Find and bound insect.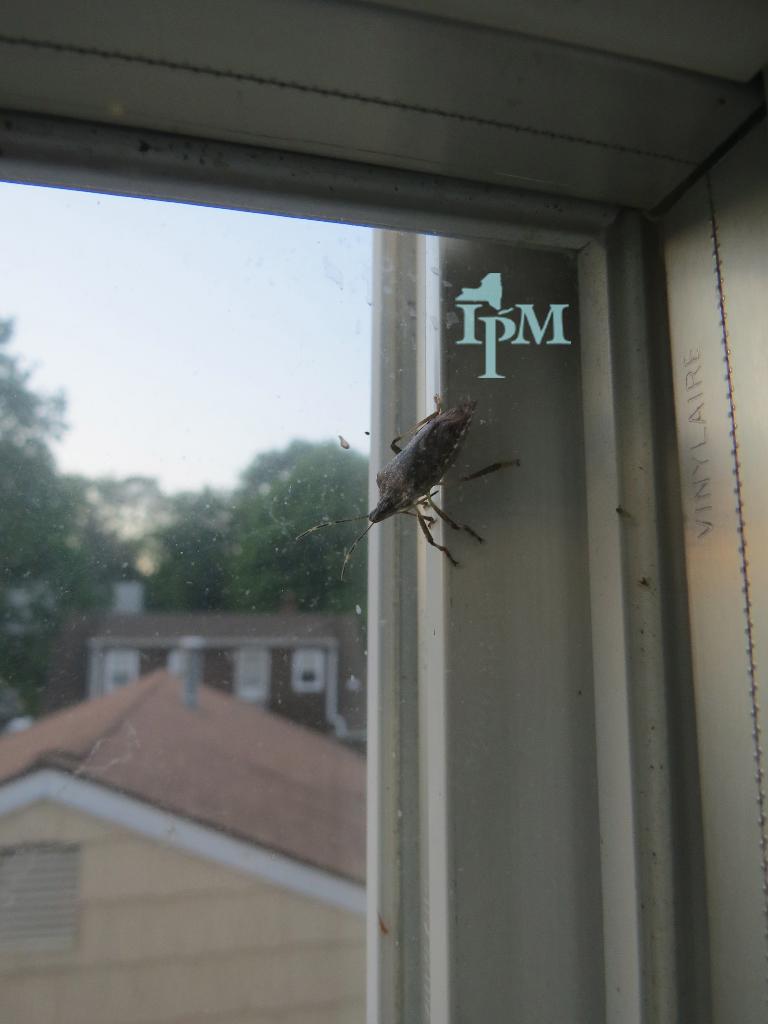
Bound: l=355, t=388, r=518, b=566.
